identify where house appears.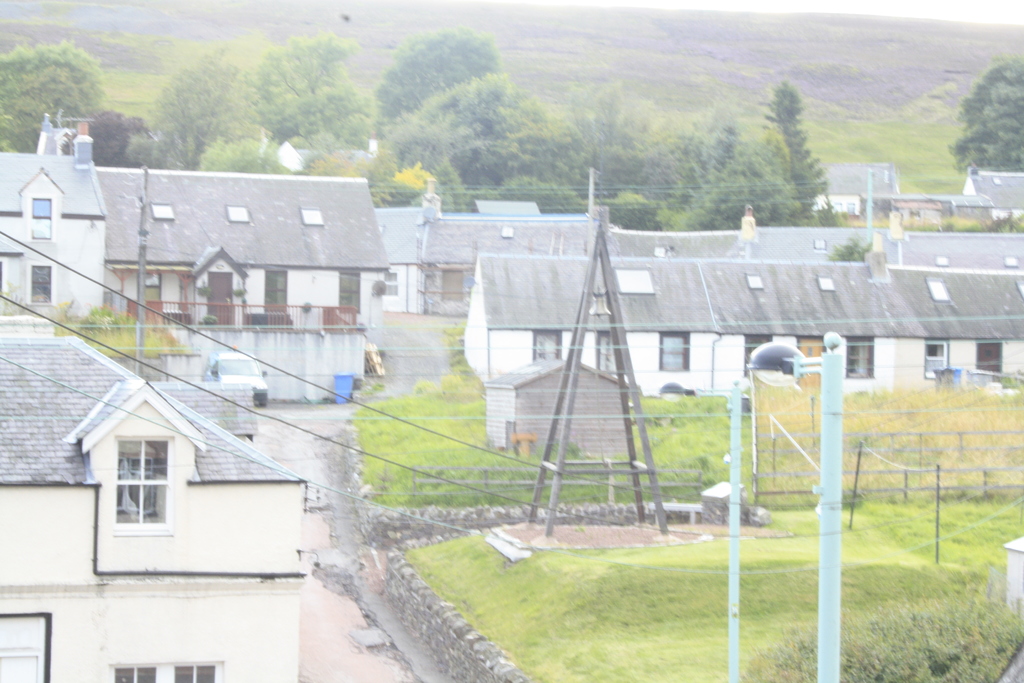
Appears at [x1=470, y1=255, x2=1016, y2=398].
